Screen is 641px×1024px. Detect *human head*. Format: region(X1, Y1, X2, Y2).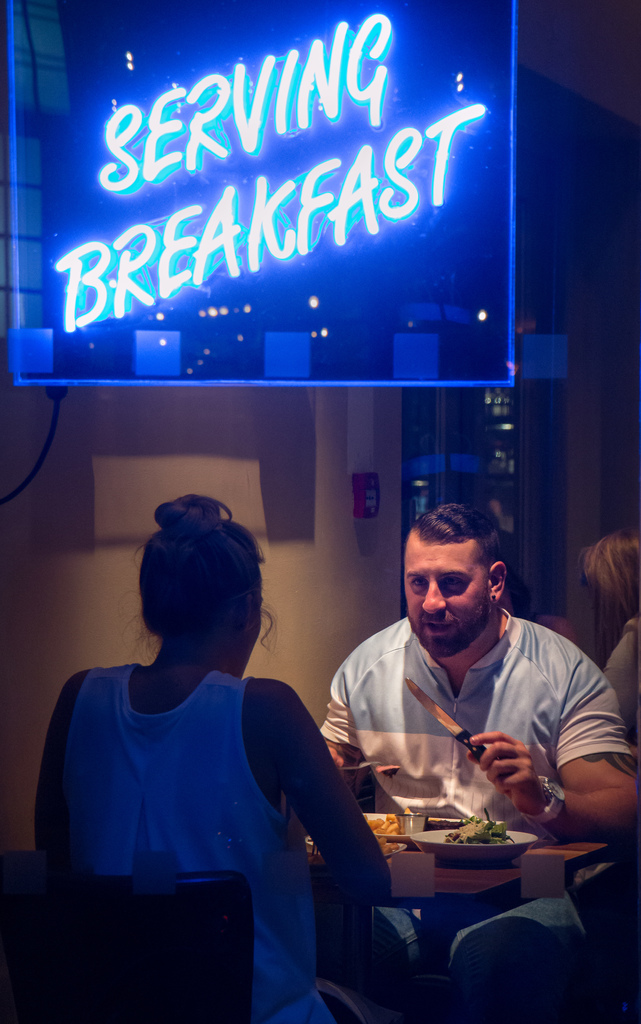
region(394, 509, 523, 652).
